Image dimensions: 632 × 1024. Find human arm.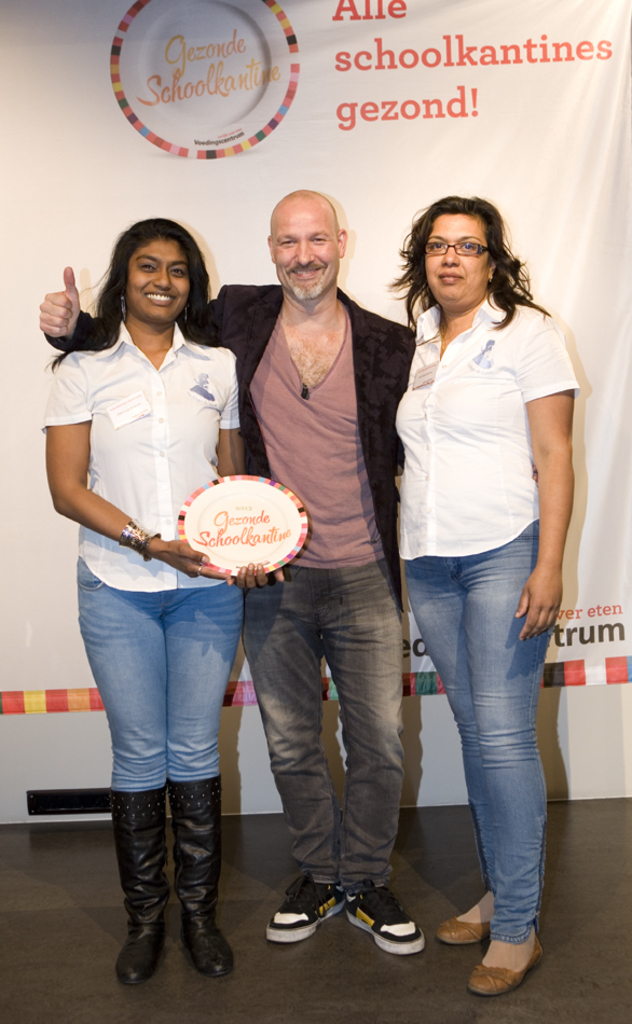
(left=370, top=309, right=425, bottom=528).
